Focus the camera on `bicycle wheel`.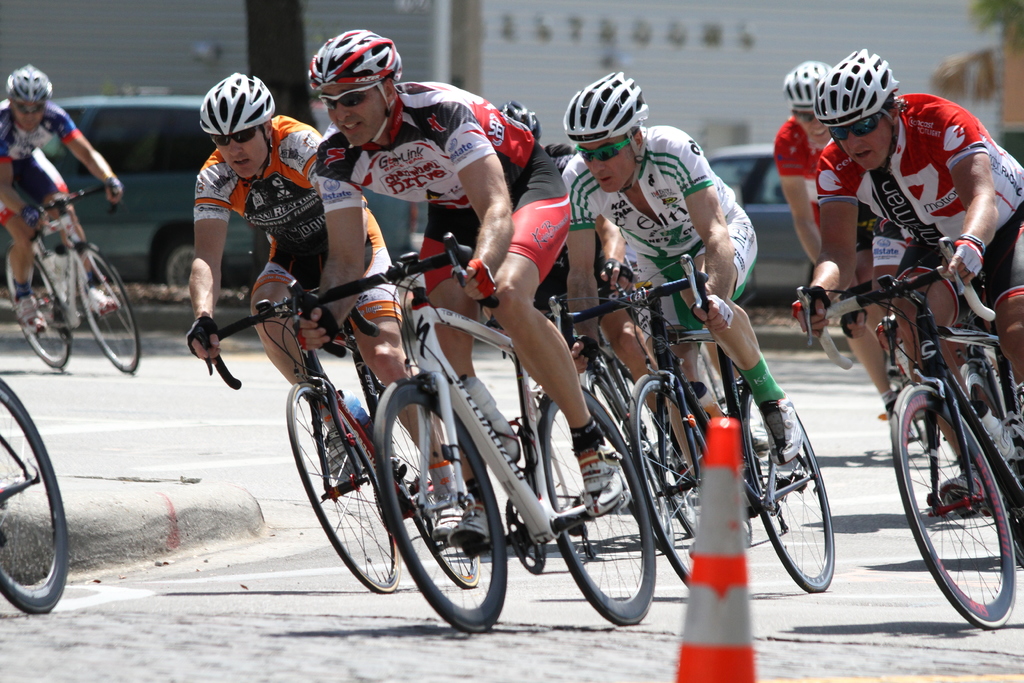
Focus region: left=70, top=244, right=156, bottom=372.
